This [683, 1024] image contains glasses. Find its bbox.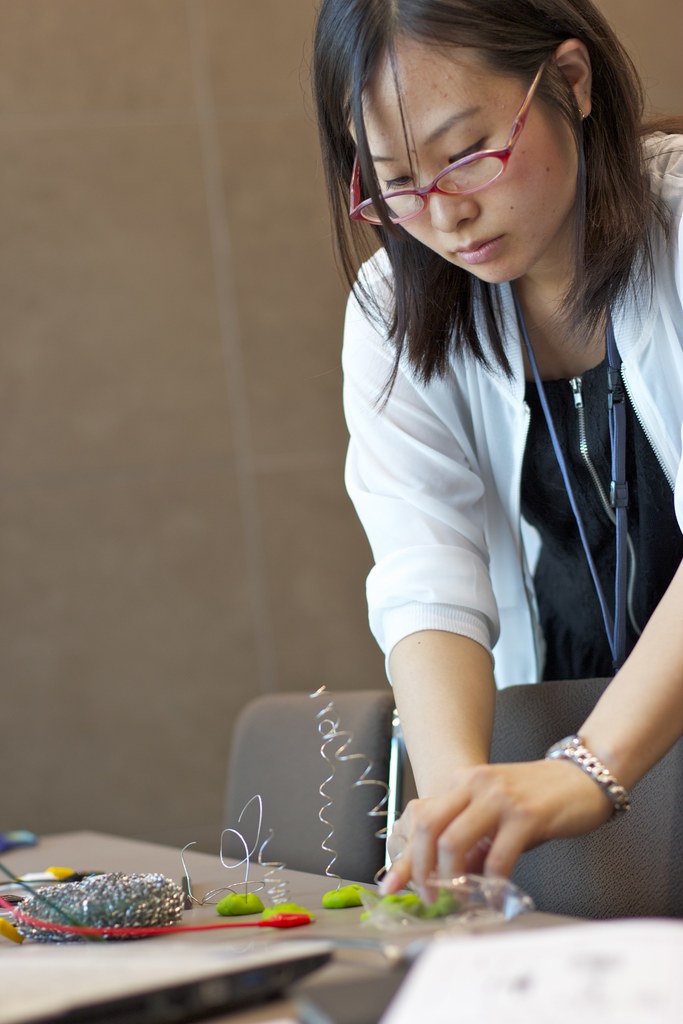
(340,48,568,241).
